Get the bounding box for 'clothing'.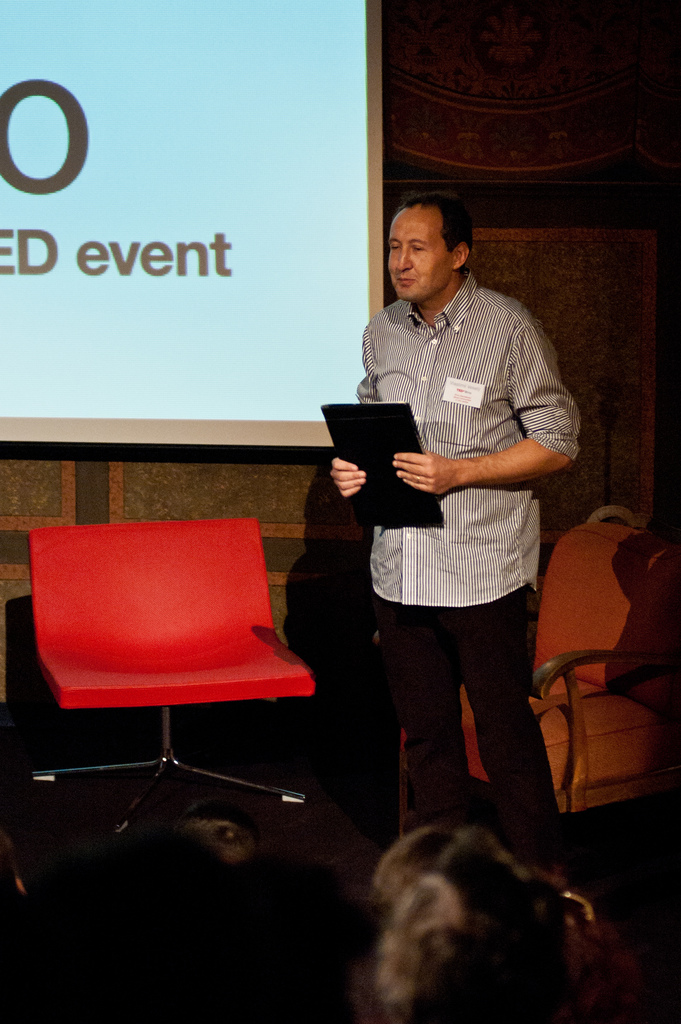
359/206/576/804.
